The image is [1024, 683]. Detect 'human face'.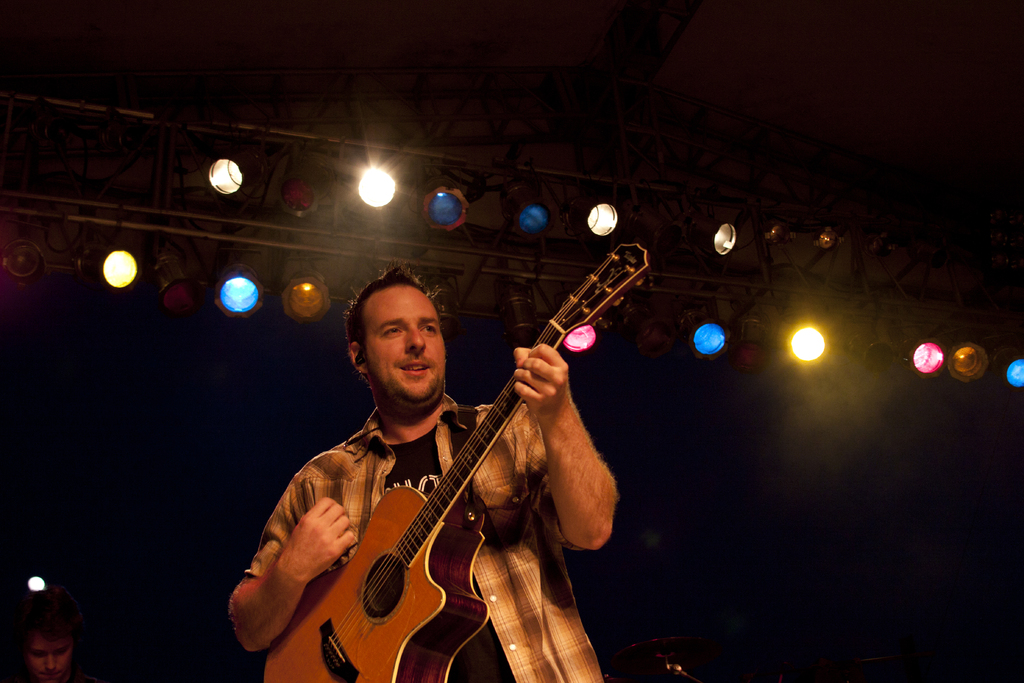
Detection: left=23, top=633, right=72, bottom=682.
